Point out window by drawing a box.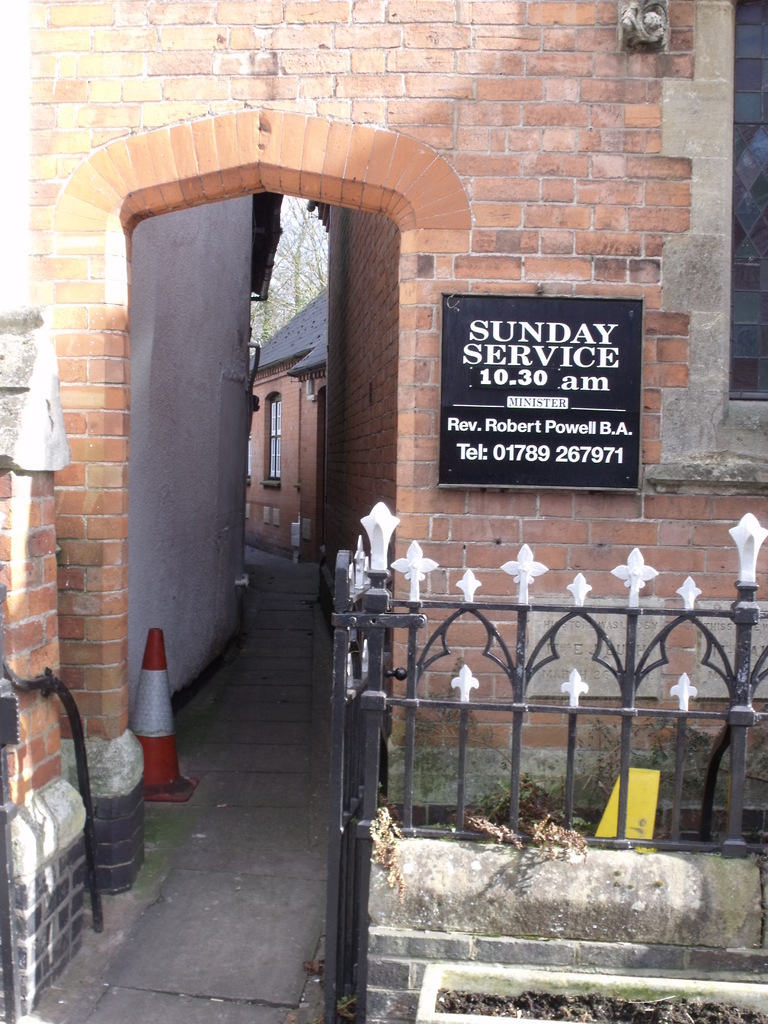
pyautogui.locateOnScreen(644, 0, 767, 498).
